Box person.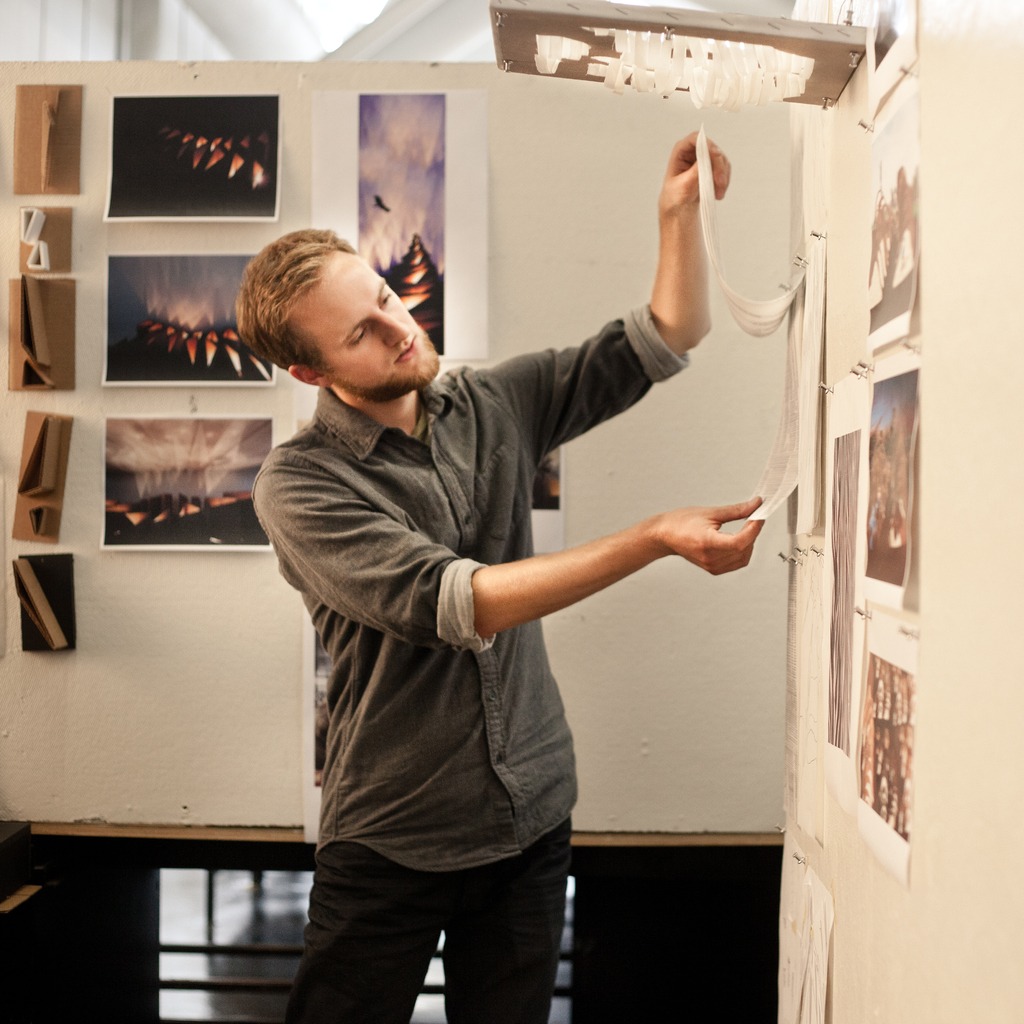
(left=233, top=132, right=766, bottom=1023).
